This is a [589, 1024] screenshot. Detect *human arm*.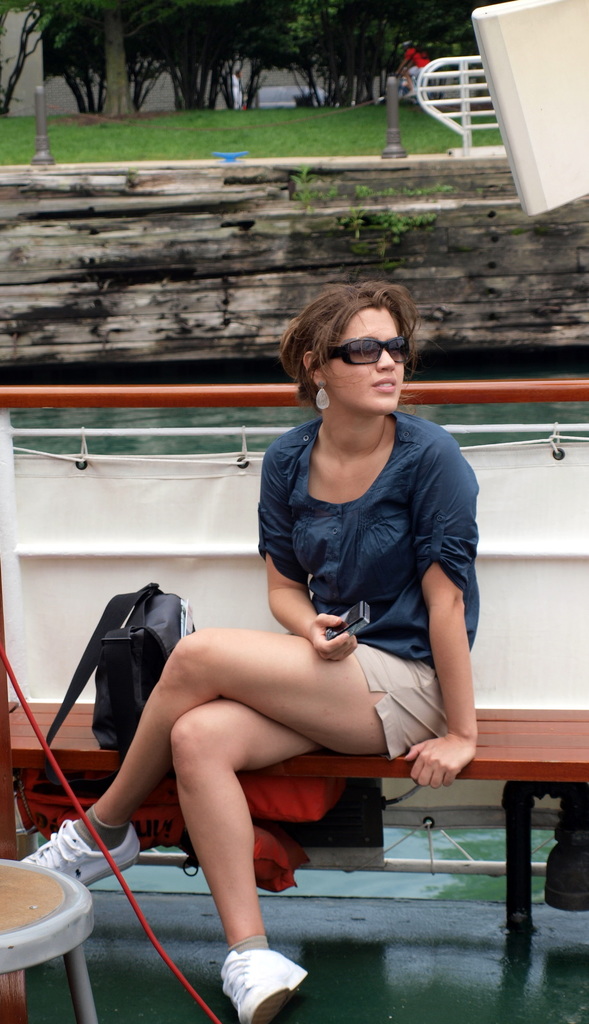
(251,424,363,666).
